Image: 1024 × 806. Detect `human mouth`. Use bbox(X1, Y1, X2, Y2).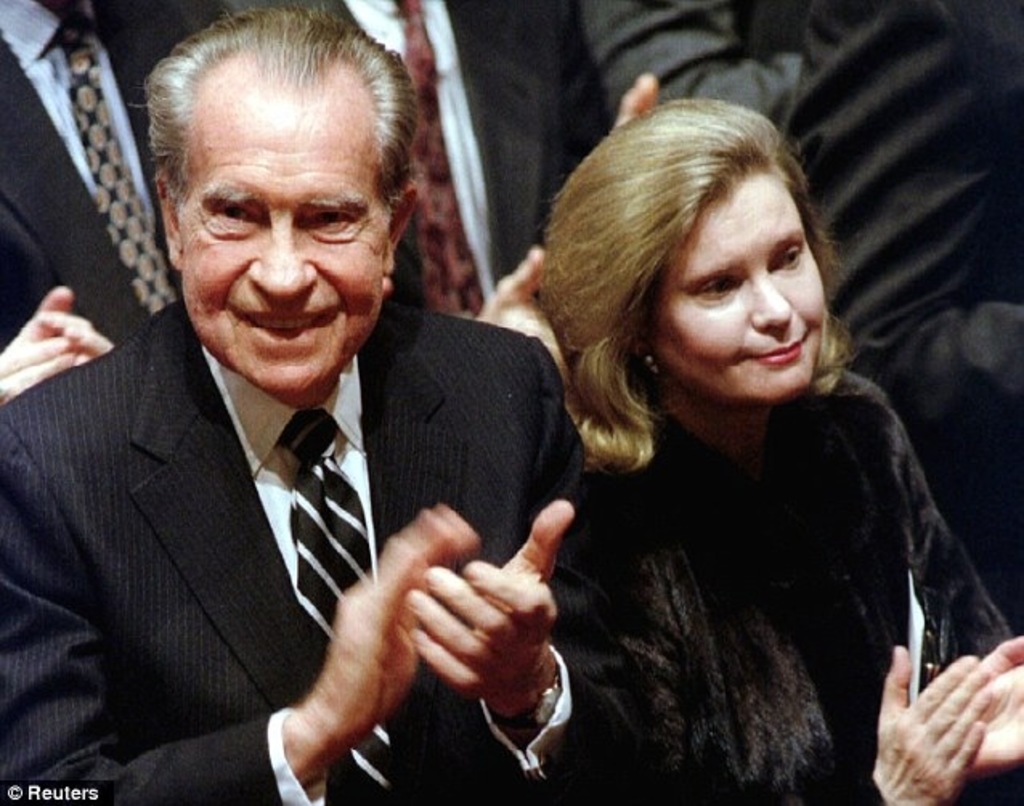
bbox(746, 331, 806, 366).
